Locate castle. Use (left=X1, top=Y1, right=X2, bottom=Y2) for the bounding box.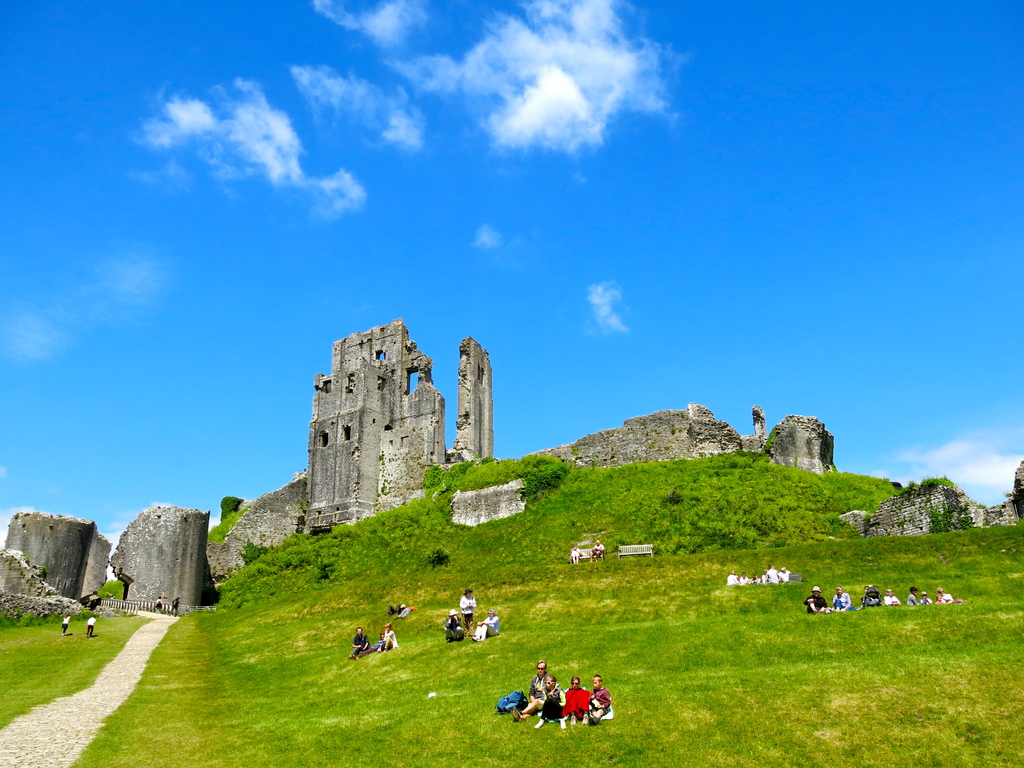
(left=0, top=319, right=1023, bottom=632).
